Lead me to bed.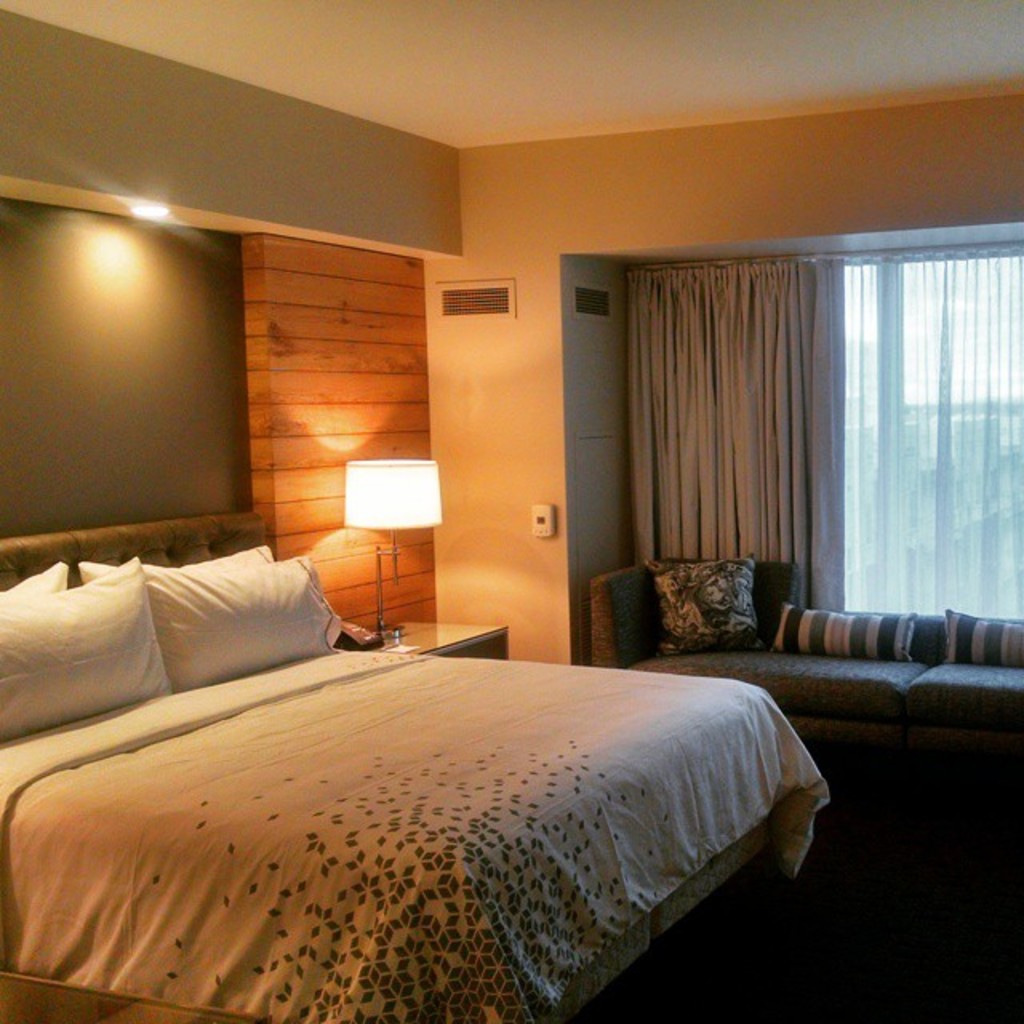
Lead to locate(14, 485, 824, 1023).
